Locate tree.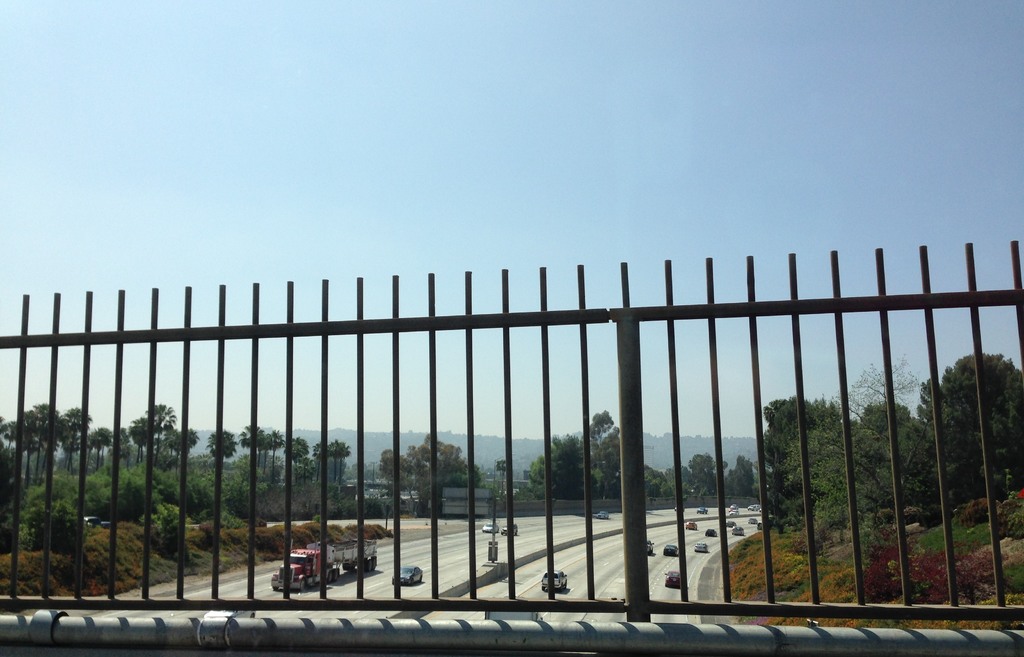
Bounding box: (920, 354, 1023, 504).
